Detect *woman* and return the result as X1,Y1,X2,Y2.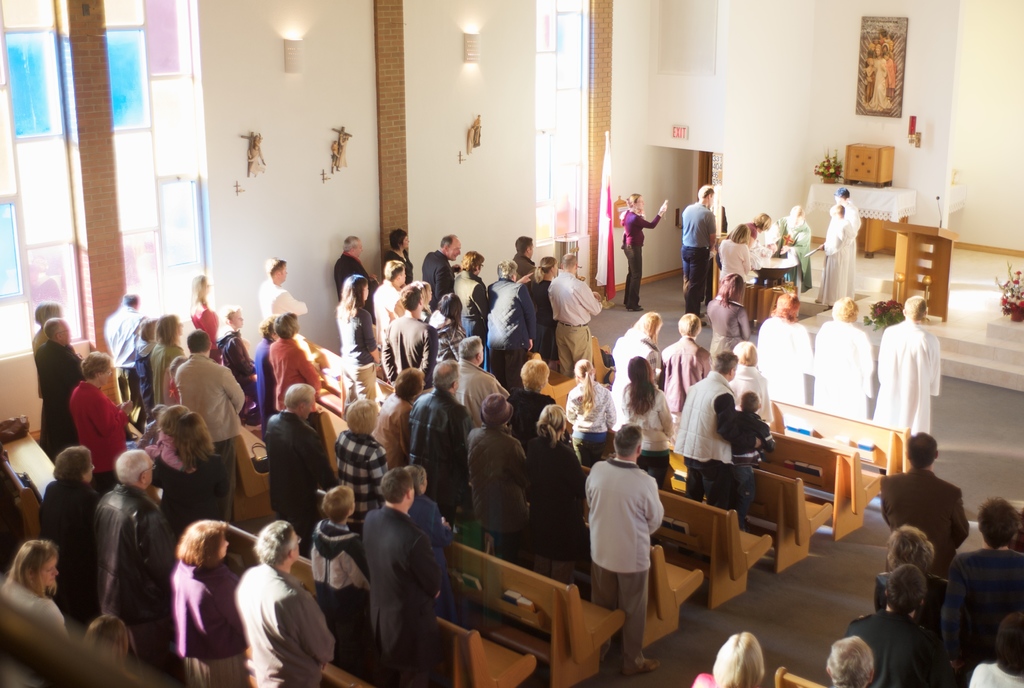
342,274,380,405.
